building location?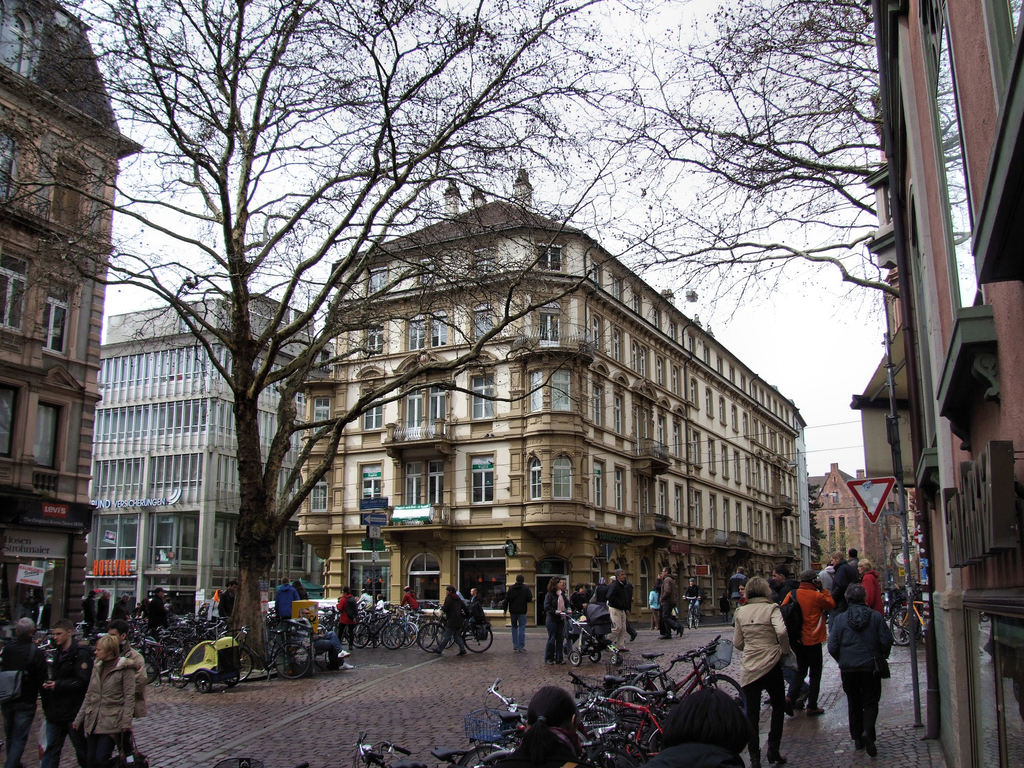
box=[83, 291, 331, 616]
